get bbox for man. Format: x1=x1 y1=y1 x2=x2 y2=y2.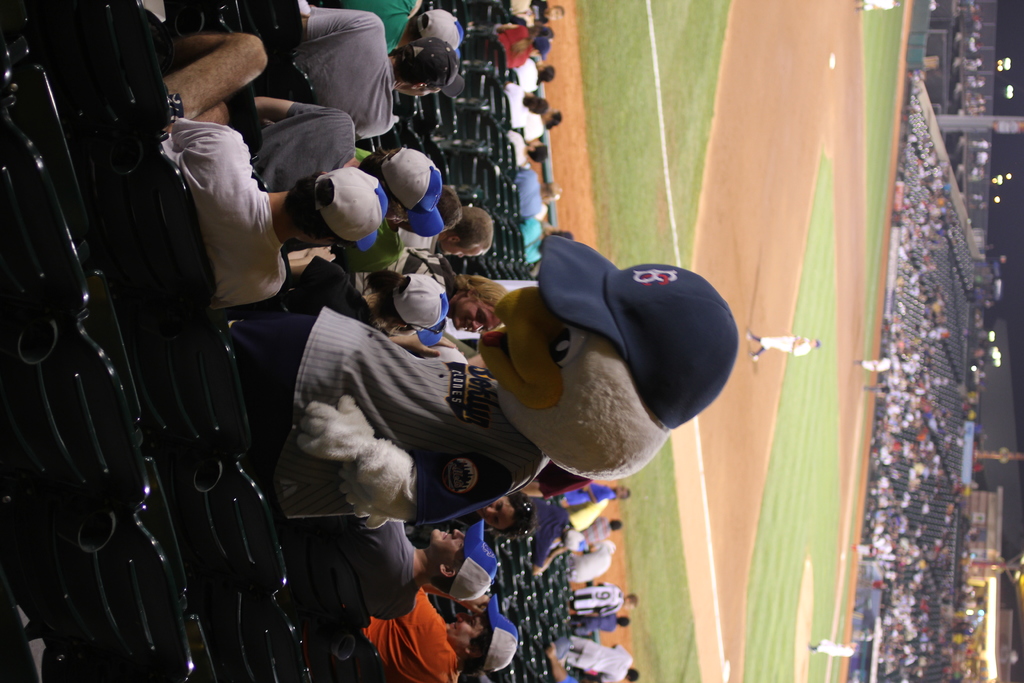
x1=288 y1=6 x2=468 y2=144.
